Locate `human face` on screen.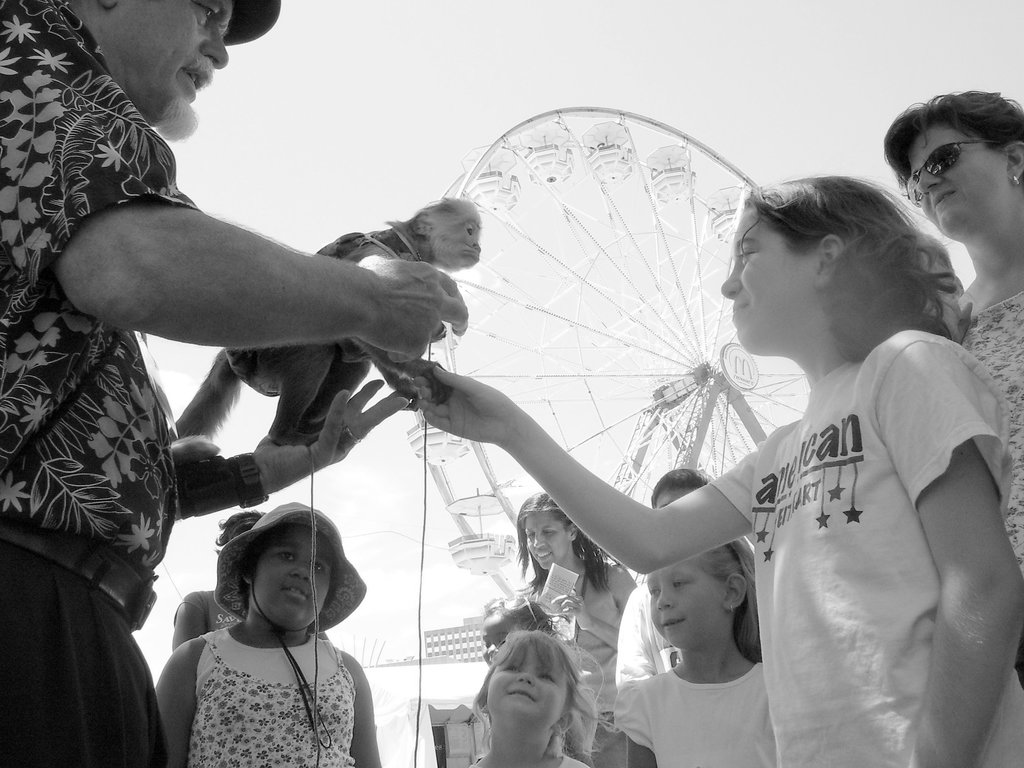
On screen at region(88, 0, 221, 134).
